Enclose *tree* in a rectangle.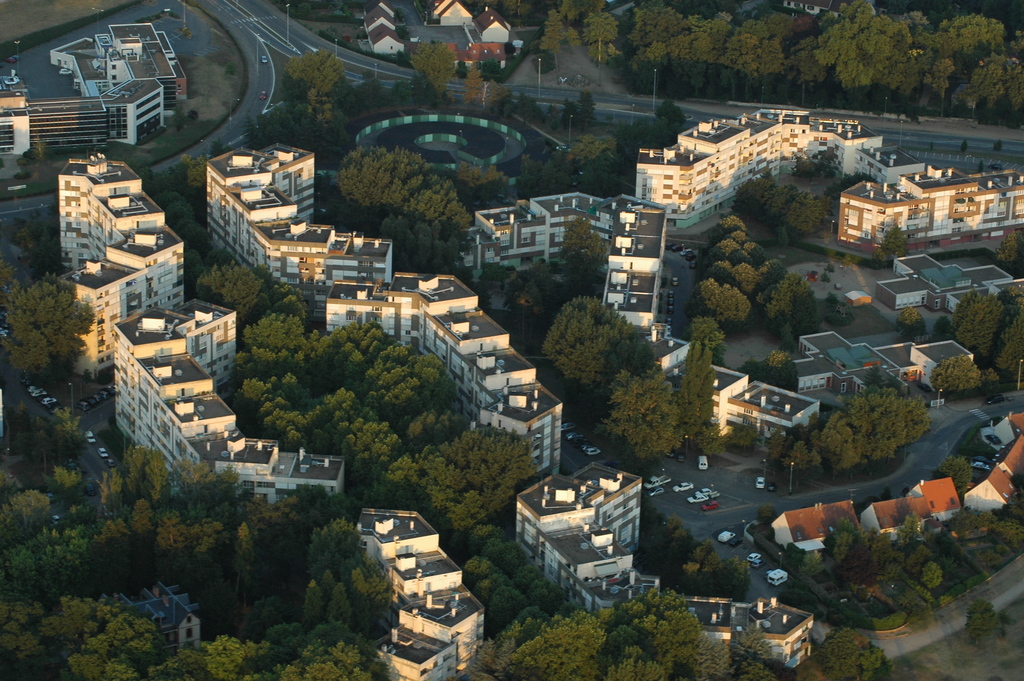
[932,352,984,401].
